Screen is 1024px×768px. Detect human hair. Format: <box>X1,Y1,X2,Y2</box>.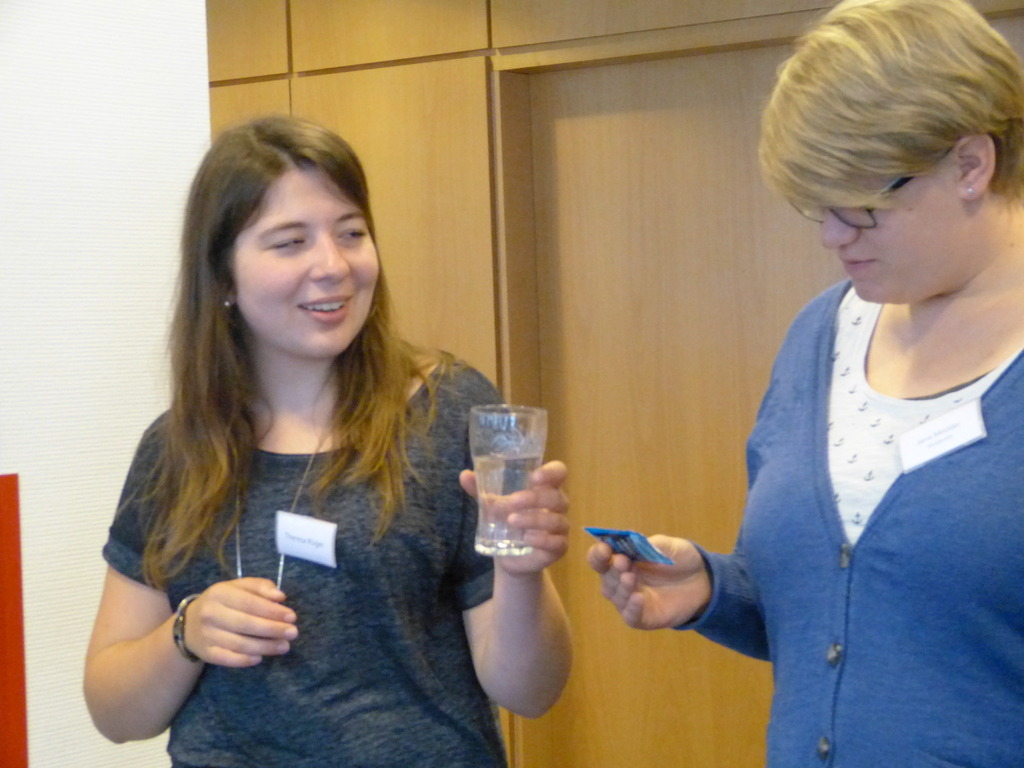
<box>756,0,1023,229</box>.
